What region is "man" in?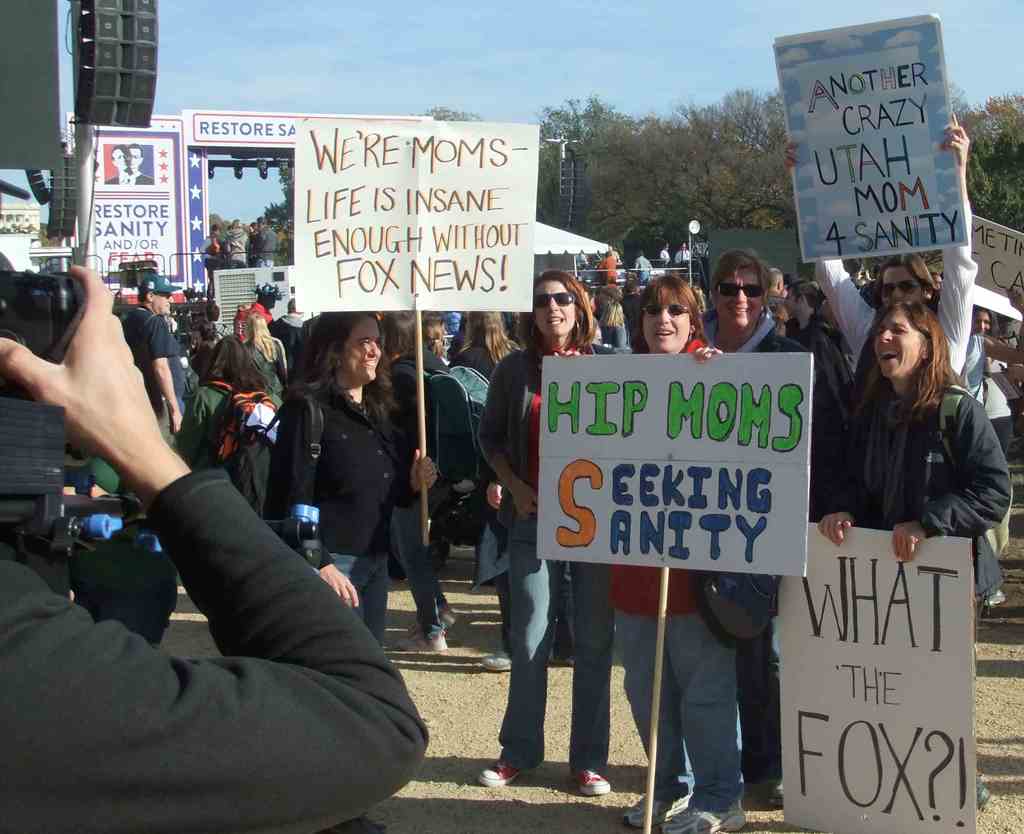
detection(771, 276, 881, 519).
